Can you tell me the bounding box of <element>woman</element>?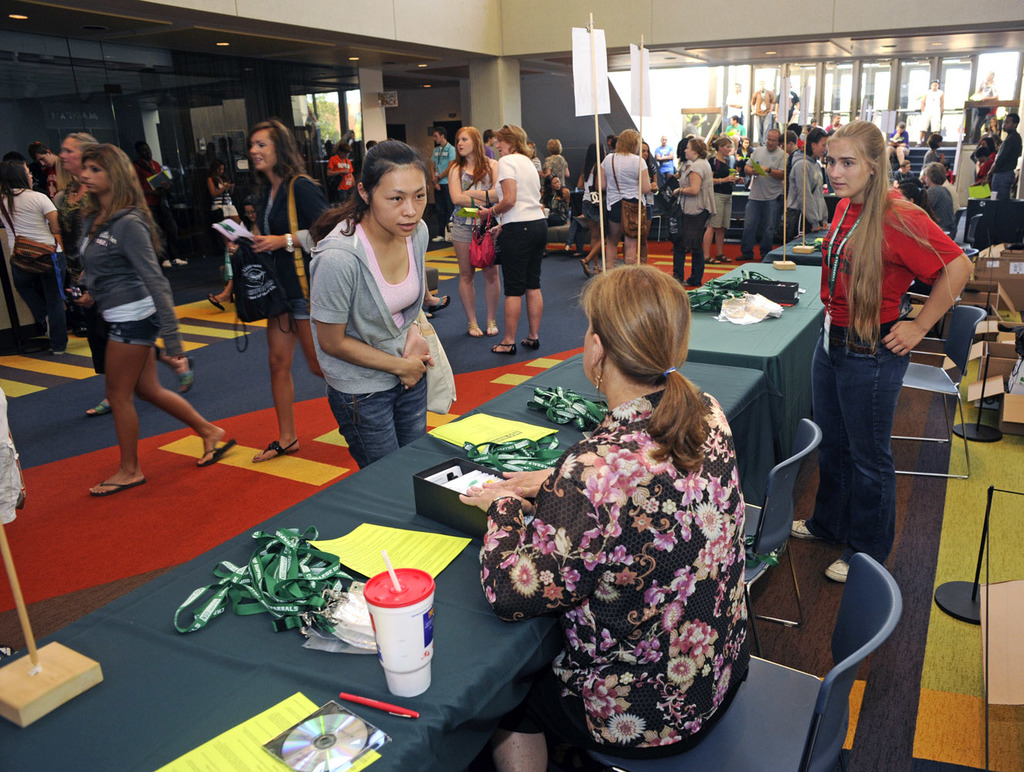
522, 139, 539, 175.
